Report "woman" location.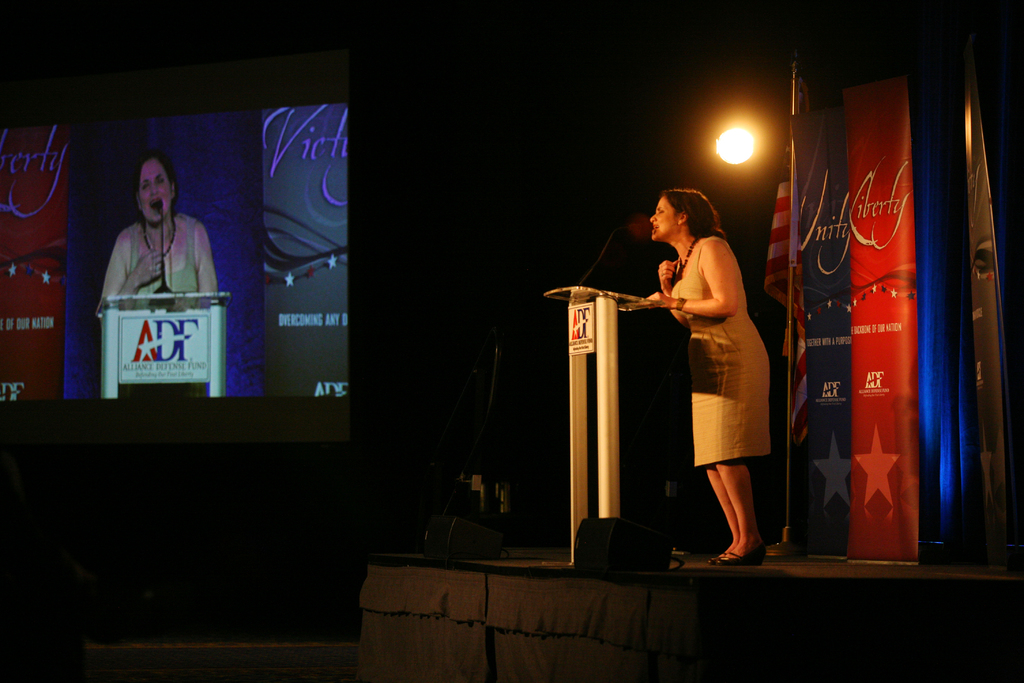
Report: box(95, 155, 221, 309).
